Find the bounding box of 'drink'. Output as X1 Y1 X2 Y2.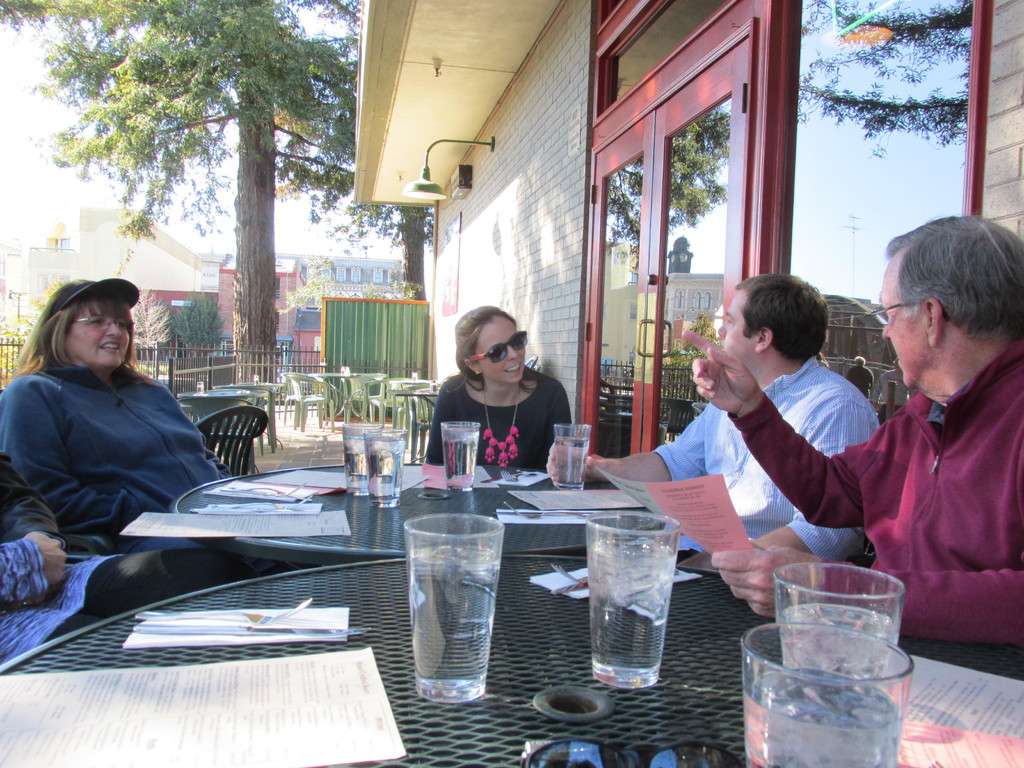
552 433 595 490.
